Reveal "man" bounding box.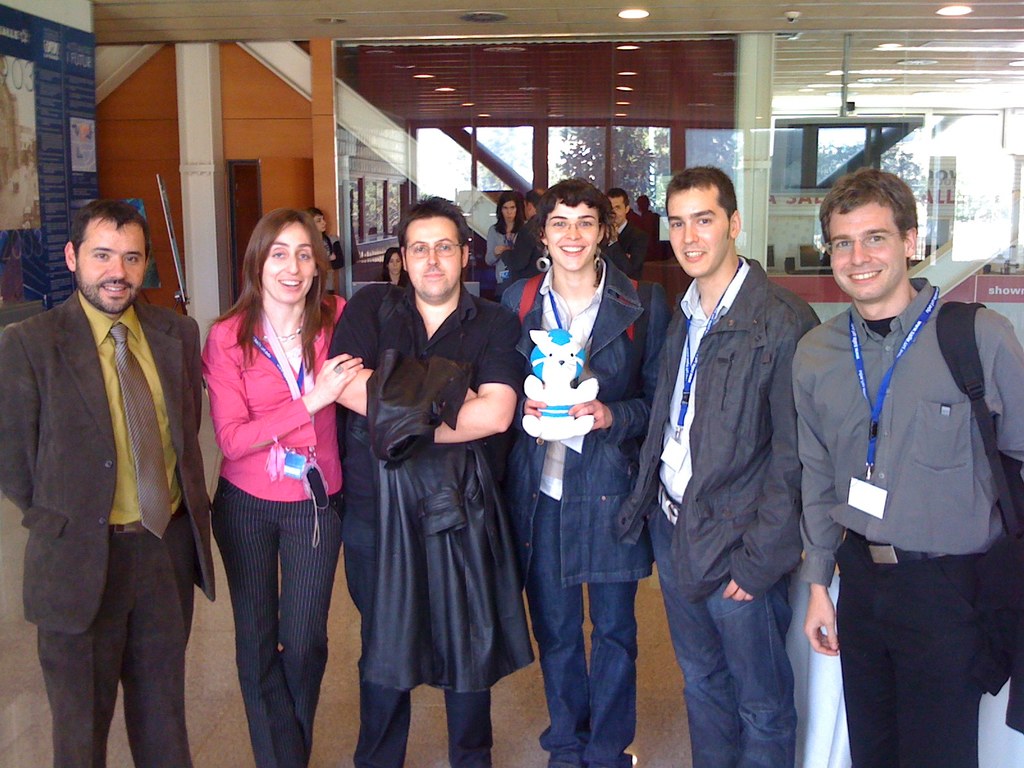
Revealed: Rect(325, 197, 525, 767).
